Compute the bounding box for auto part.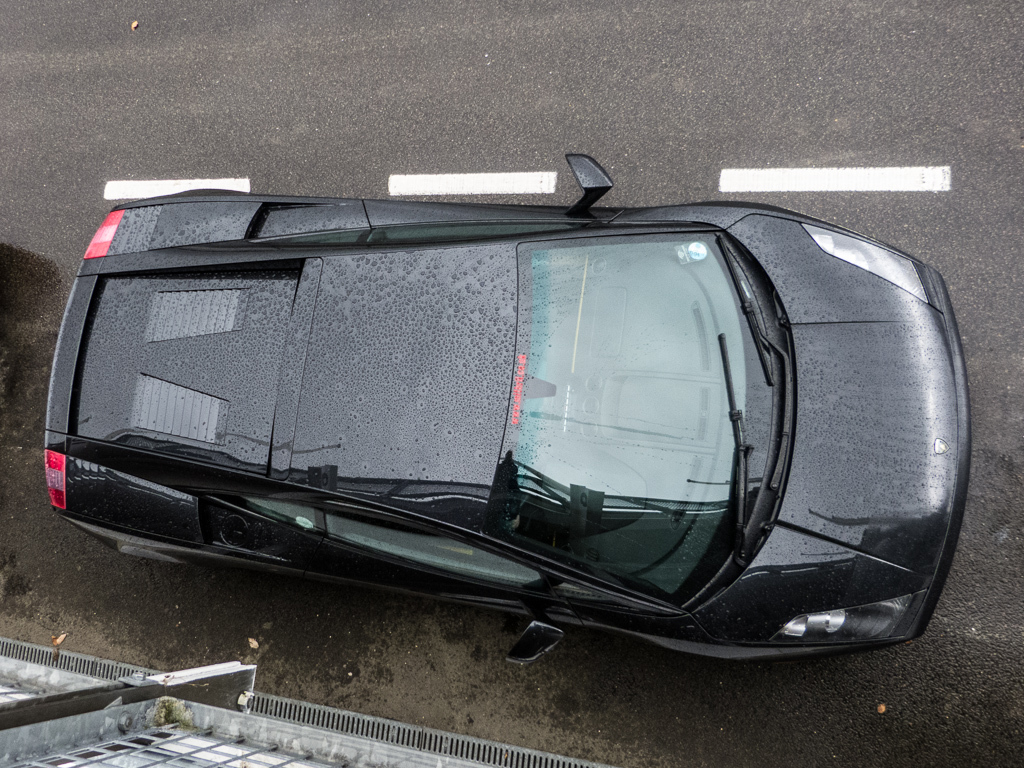
[501,613,559,661].
